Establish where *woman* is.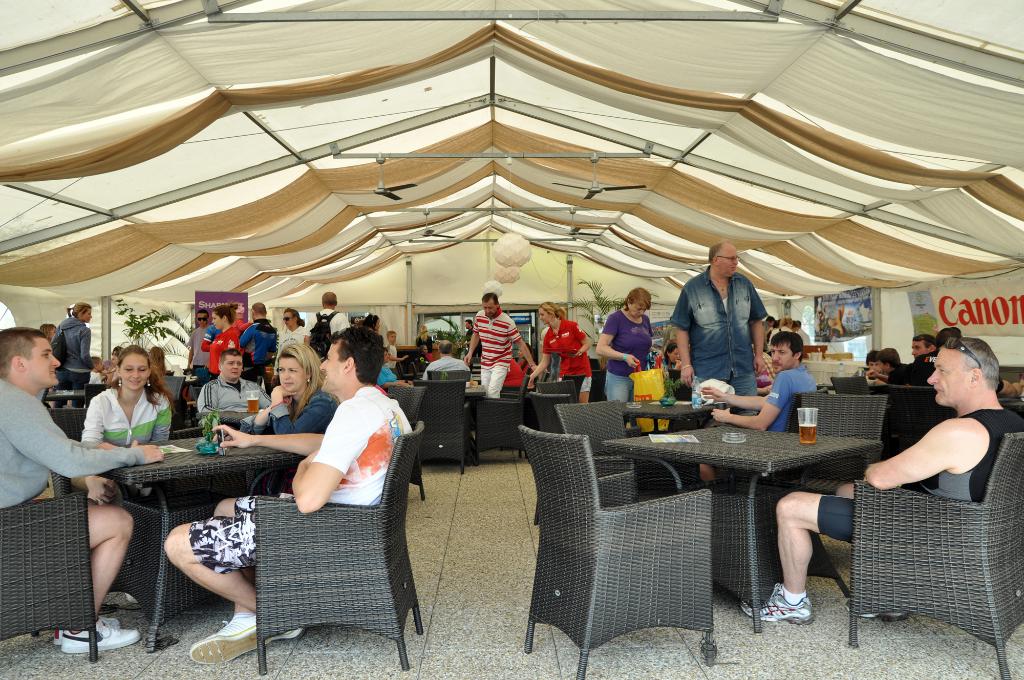
Established at box(40, 321, 56, 339).
